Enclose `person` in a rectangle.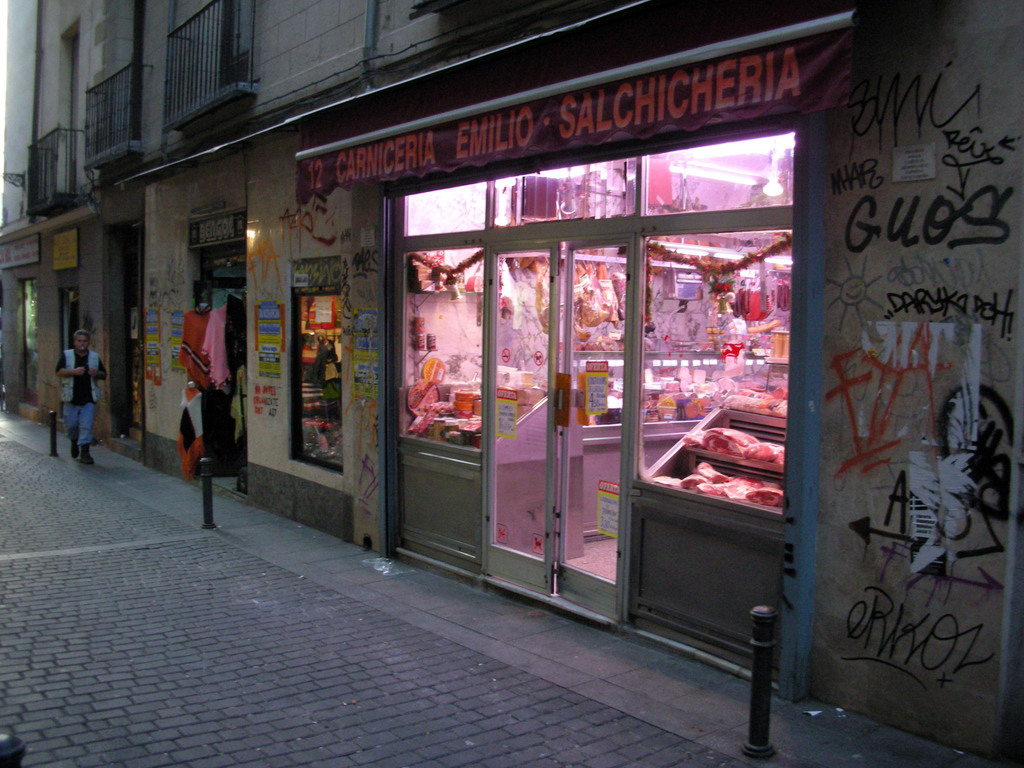
Rect(49, 326, 111, 467).
